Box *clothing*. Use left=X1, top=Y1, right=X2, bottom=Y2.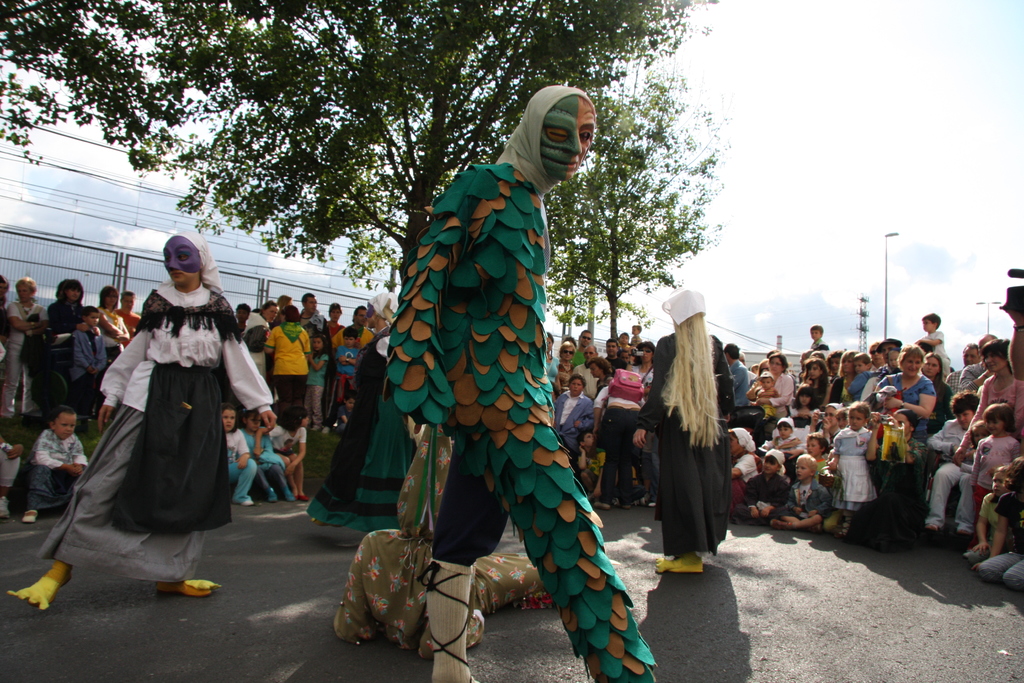
left=771, top=477, right=829, bottom=531.
